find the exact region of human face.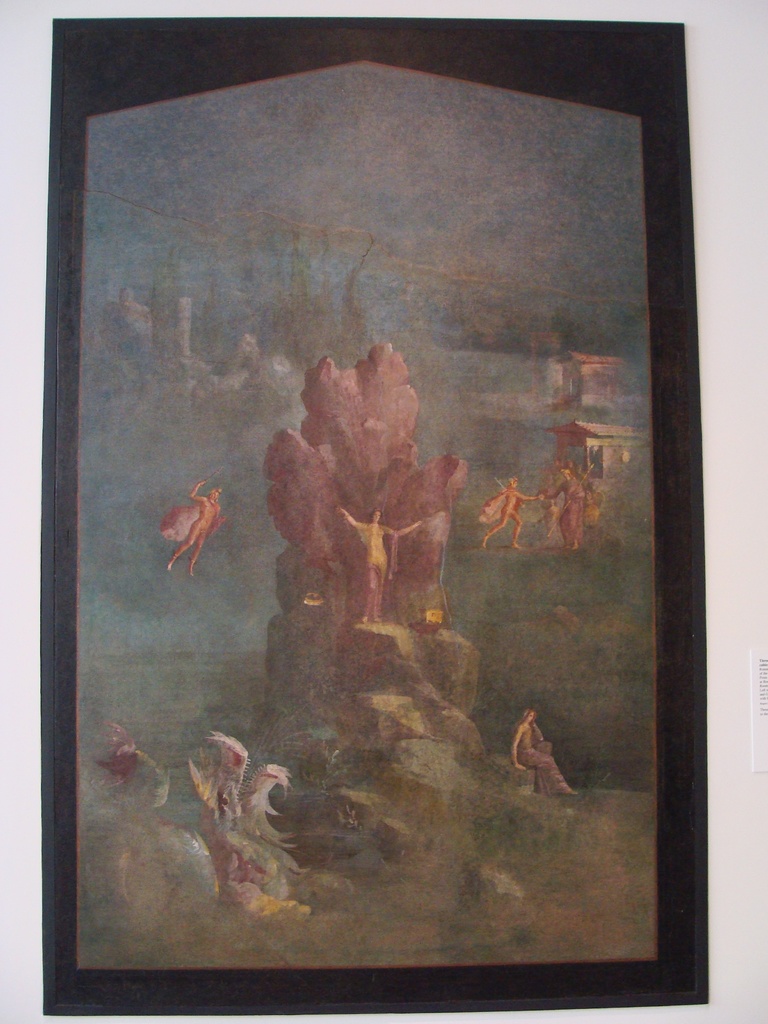
Exact region: {"x1": 523, "y1": 708, "x2": 535, "y2": 724}.
